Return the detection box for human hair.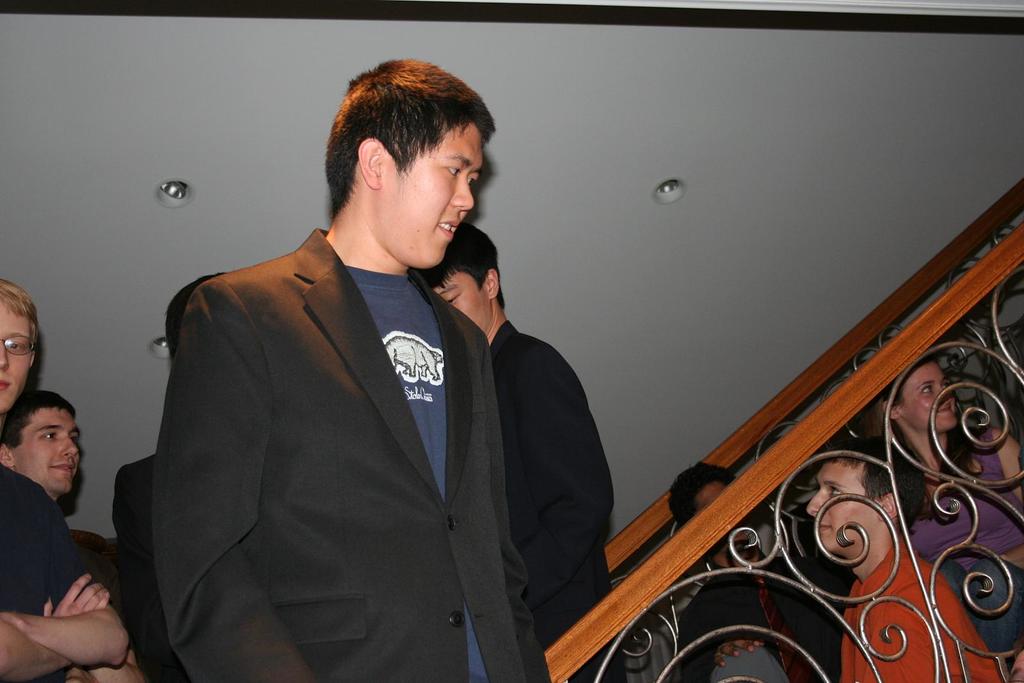
select_region(326, 59, 488, 230).
